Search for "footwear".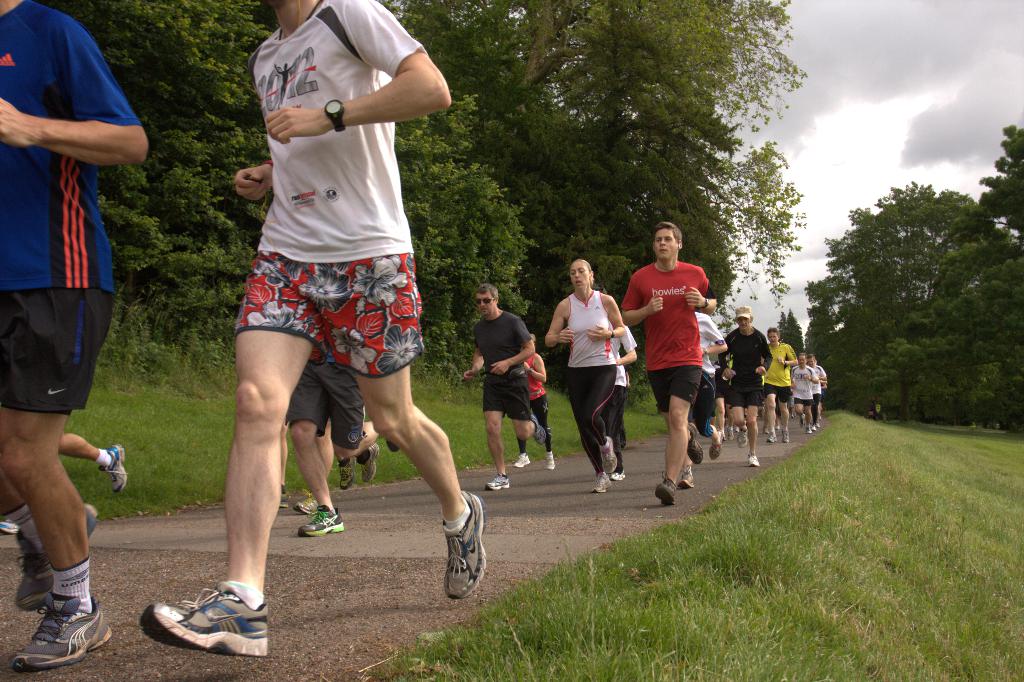
Found at (653, 473, 677, 509).
